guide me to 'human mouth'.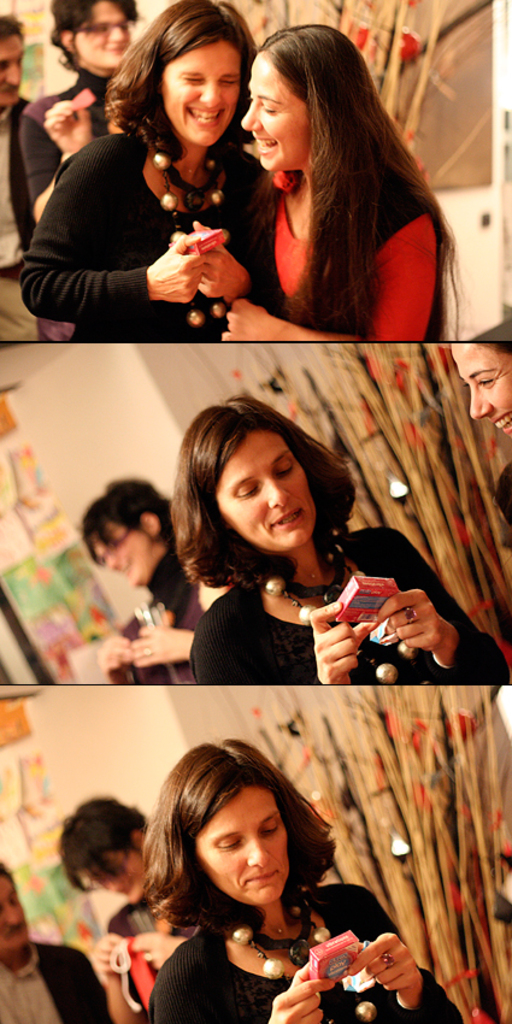
Guidance: BBox(243, 867, 281, 890).
